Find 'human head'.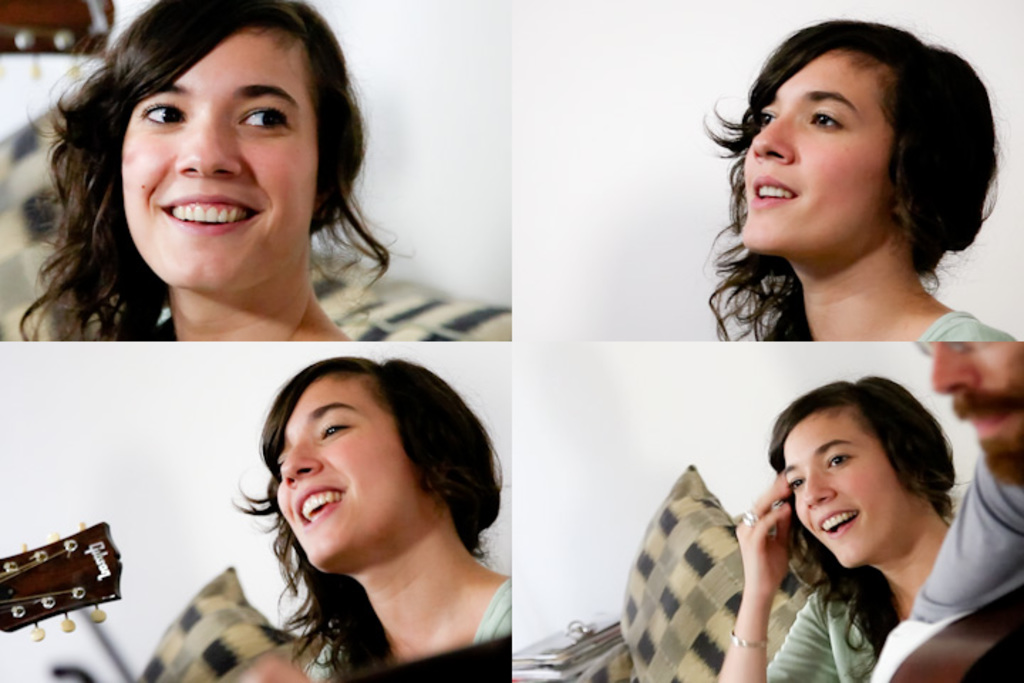
<bbox>910, 342, 1023, 488</bbox>.
